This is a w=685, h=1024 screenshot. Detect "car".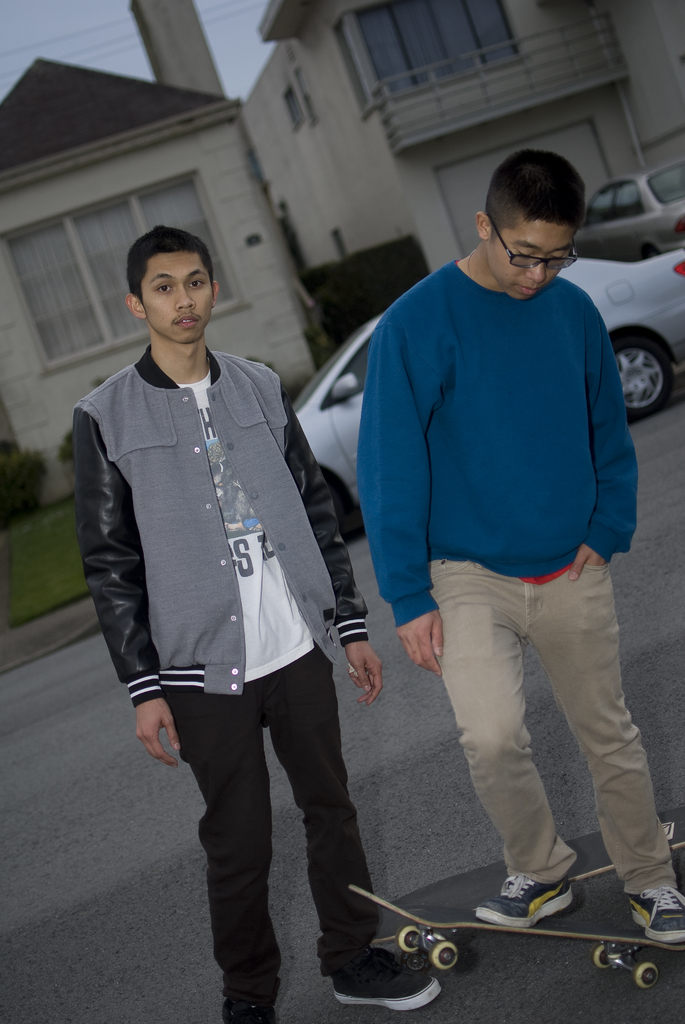
290:249:684:532.
